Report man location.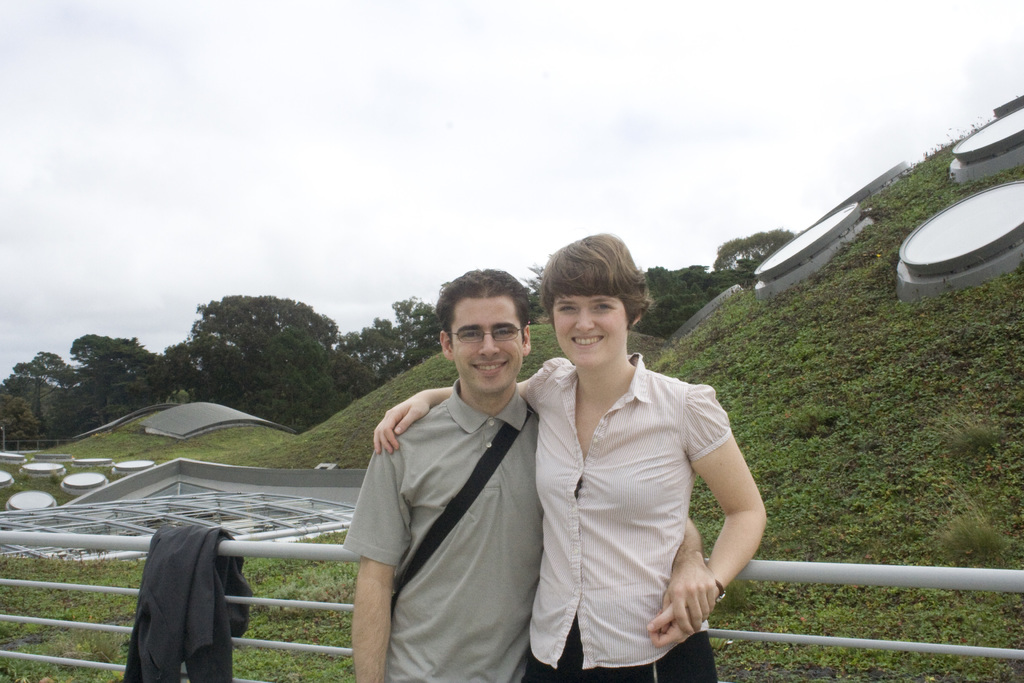
Report: <bbox>342, 270, 719, 682</bbox>.
